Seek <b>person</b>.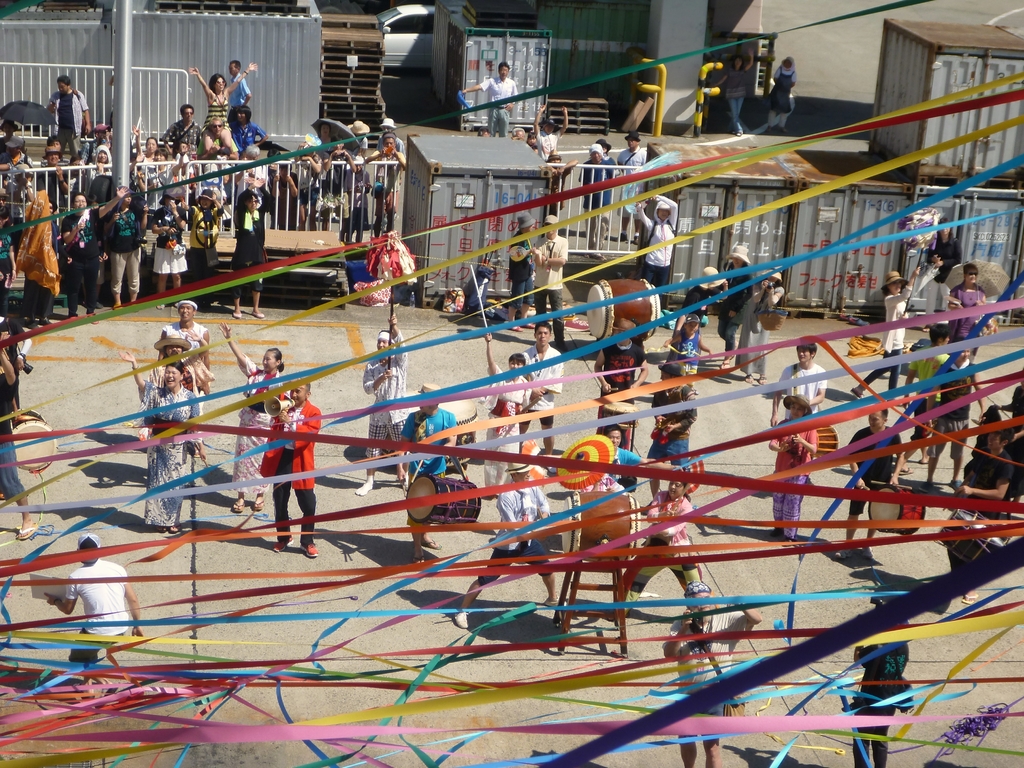
l=765, t=340, r=826, b=430.
